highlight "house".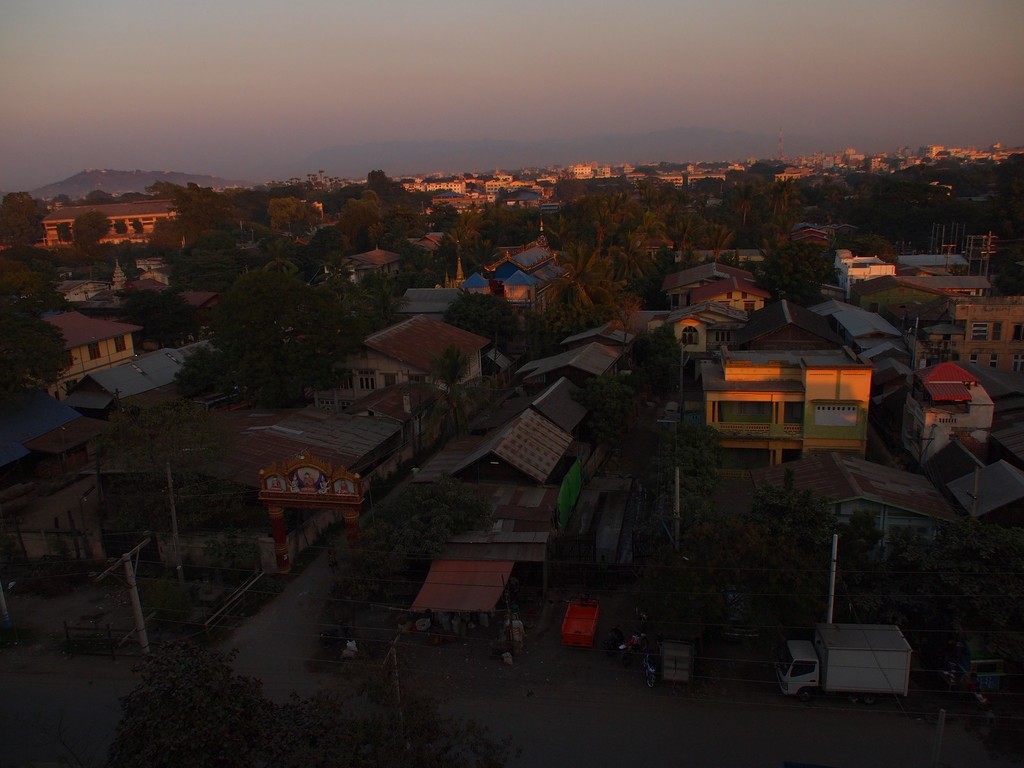
Highlighted region: crop(693, 353, 877, 481).
